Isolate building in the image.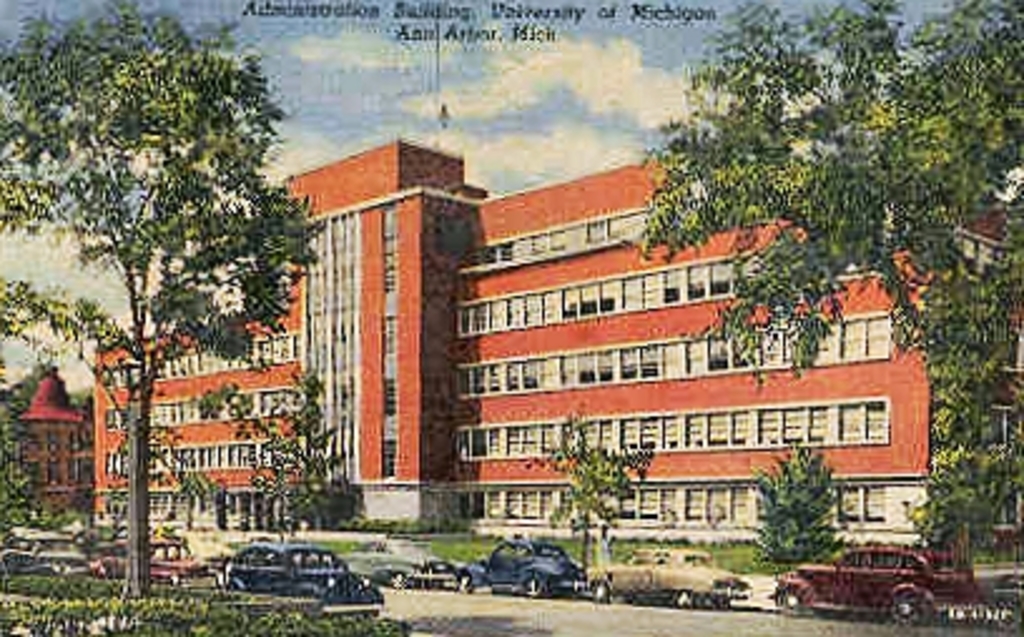
Isolated region: bbox(18, 364, 88, 524).
